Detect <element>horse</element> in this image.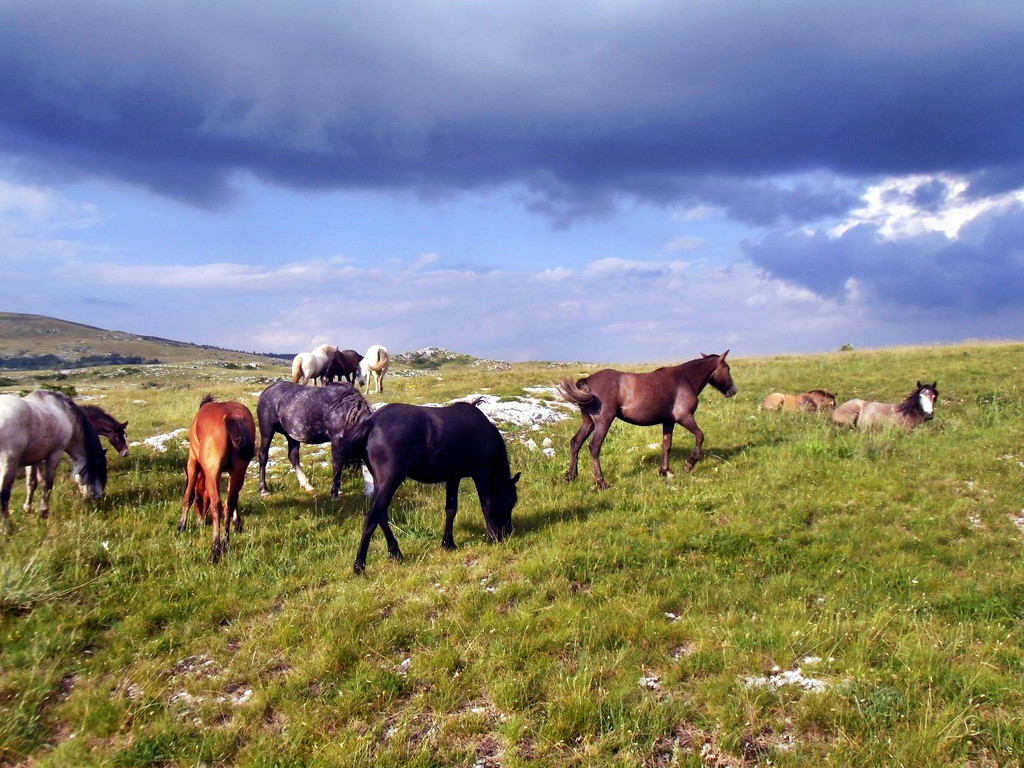
Detection: bbox=(175, 387, 260, 559).
